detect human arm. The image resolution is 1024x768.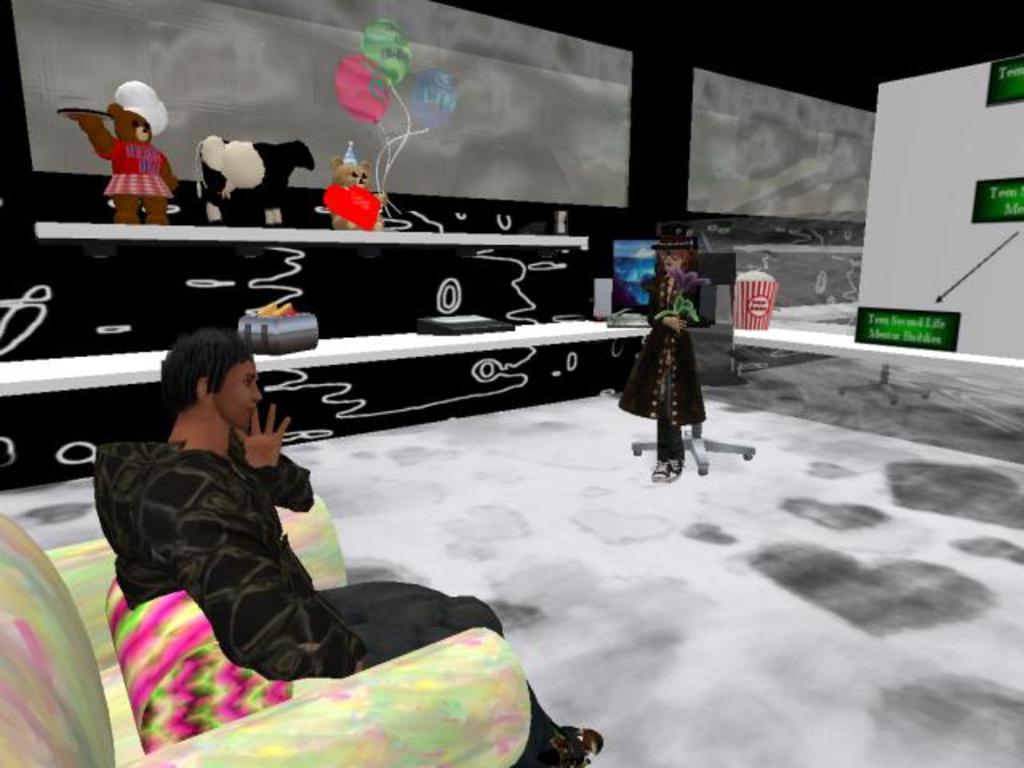
BBox(232, 410, 309, 507).
